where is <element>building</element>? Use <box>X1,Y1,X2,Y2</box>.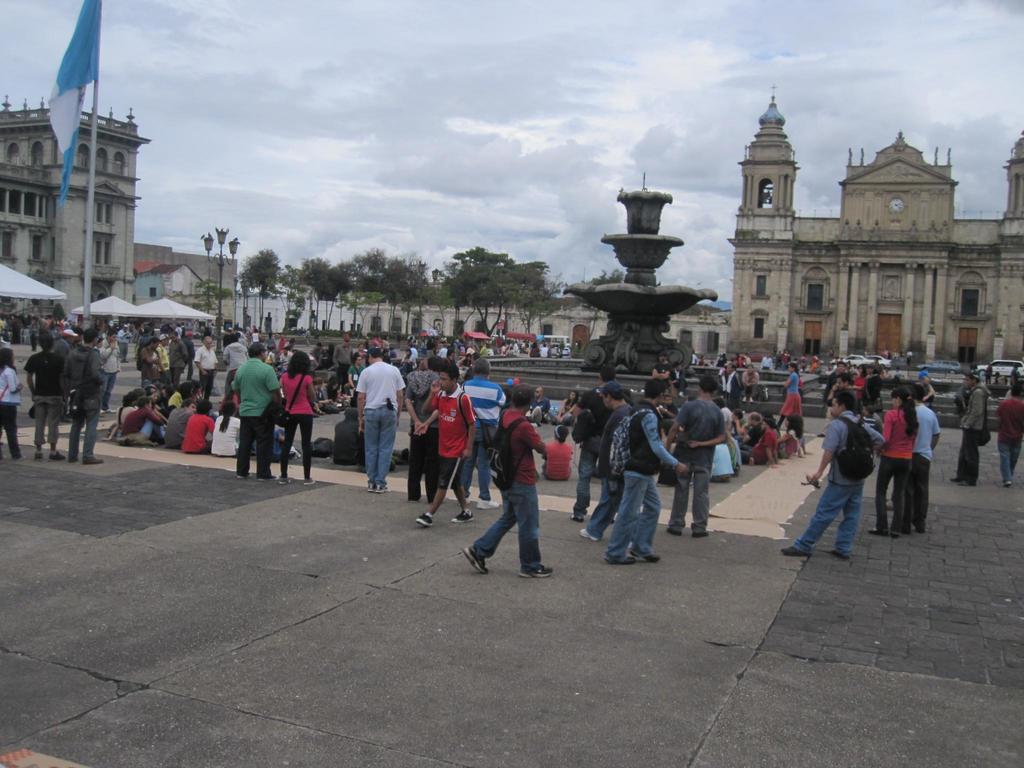
<box>0,92,134,323</box>.
